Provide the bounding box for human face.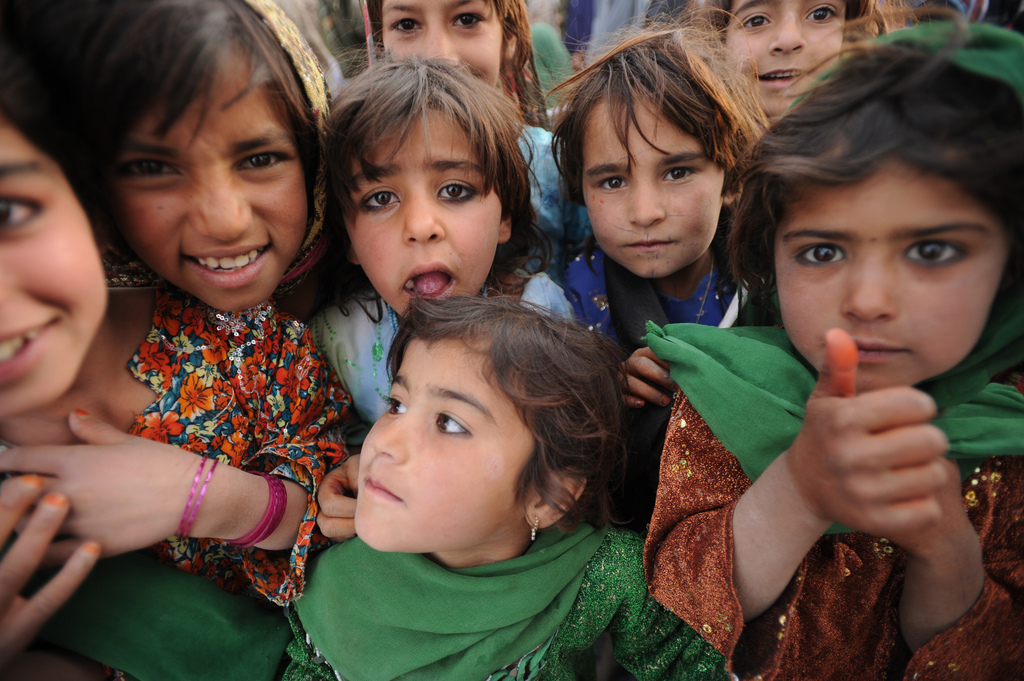
{"x1": 113, "y1": 50, "x2": 307, "y2": 308}.
